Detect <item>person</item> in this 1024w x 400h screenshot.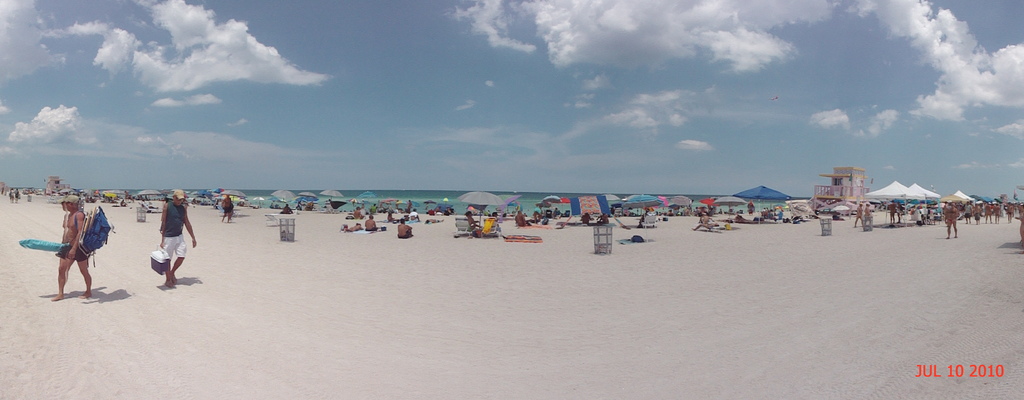
Detection: region(54, 196, 92, 302).
